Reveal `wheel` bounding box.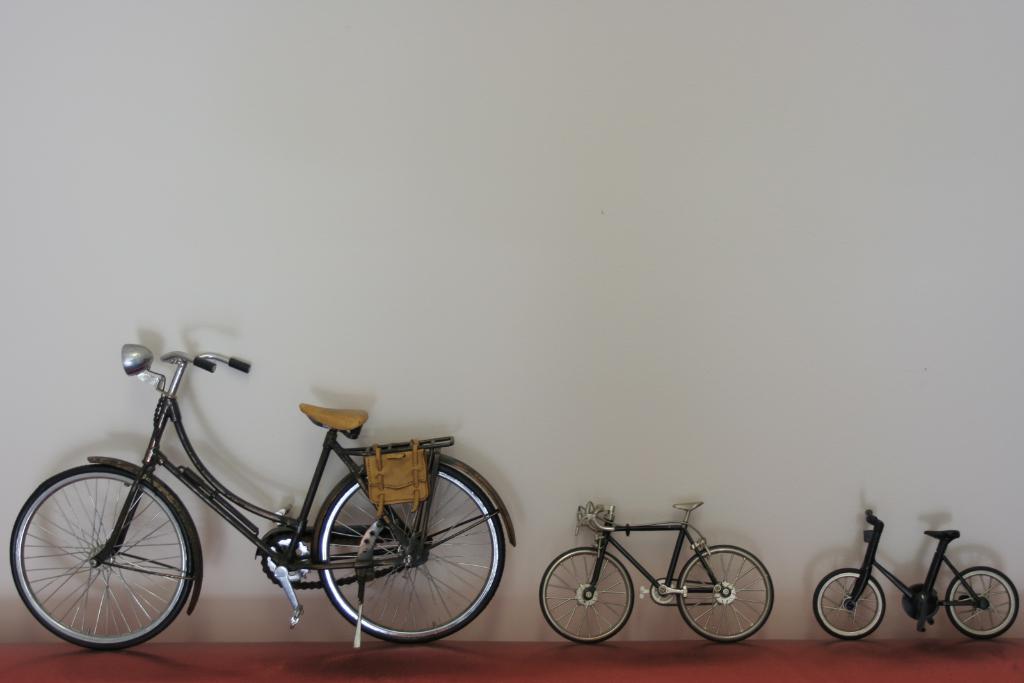
Revealed: rect(12, 465, 192, 652).
